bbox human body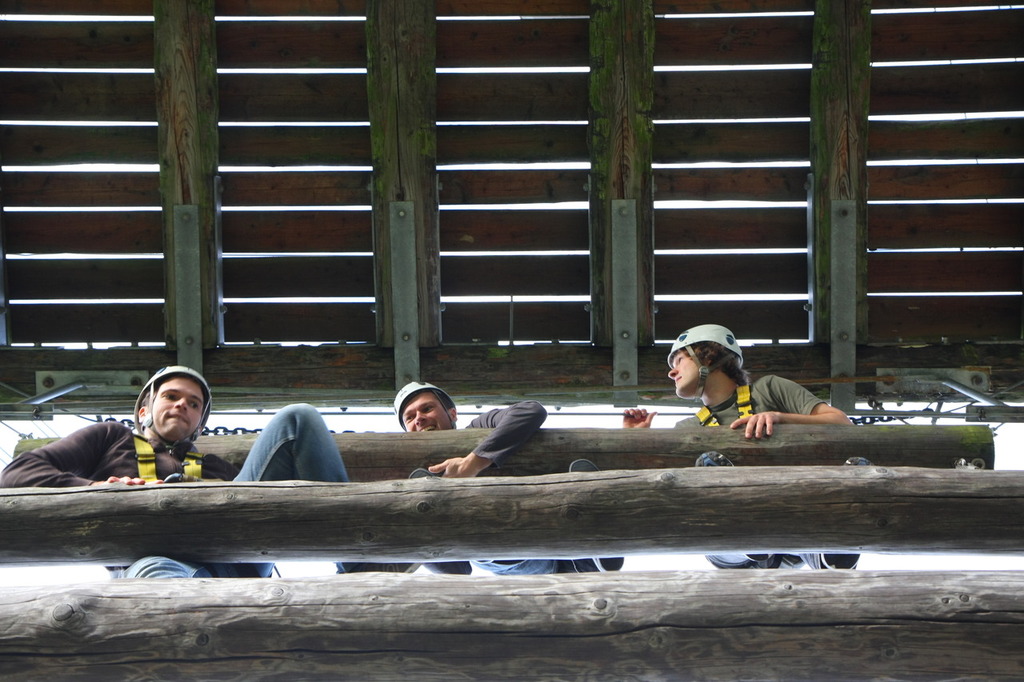
l=621, t=338, r=862, b=576
